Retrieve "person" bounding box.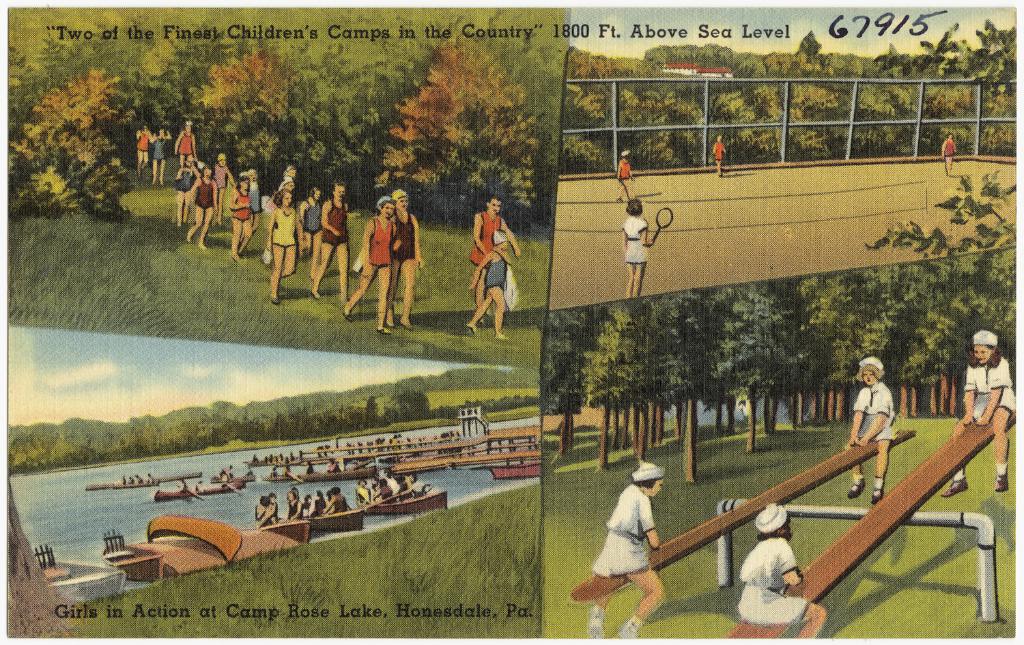
Bounding box: [left=337, top=192, right=406, bottom=332].
